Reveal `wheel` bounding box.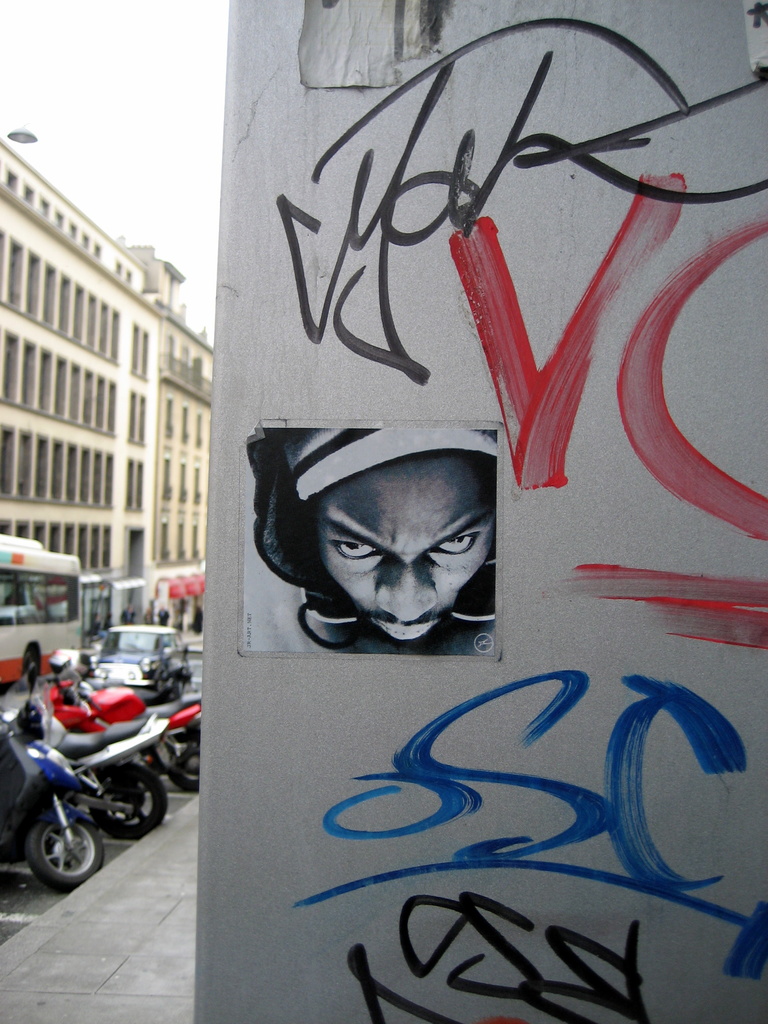
Revealed: {"x1": 163, "y1": 721, "x2": 210, "y2": 800}.
